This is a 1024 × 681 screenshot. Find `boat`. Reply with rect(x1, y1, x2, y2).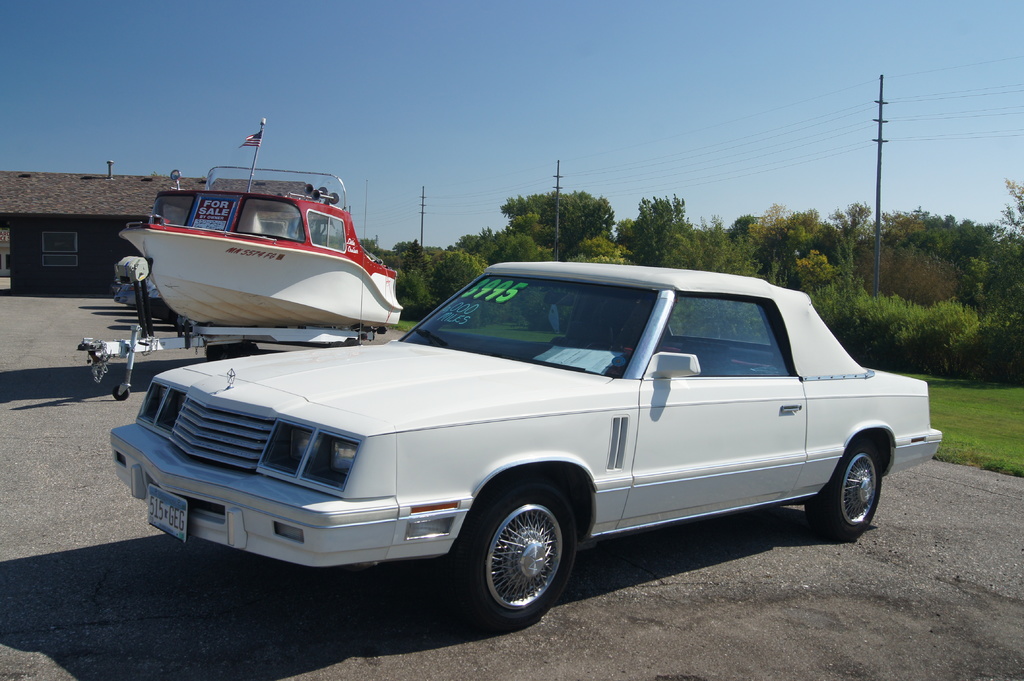
rect(97, 143, 422, 349).
